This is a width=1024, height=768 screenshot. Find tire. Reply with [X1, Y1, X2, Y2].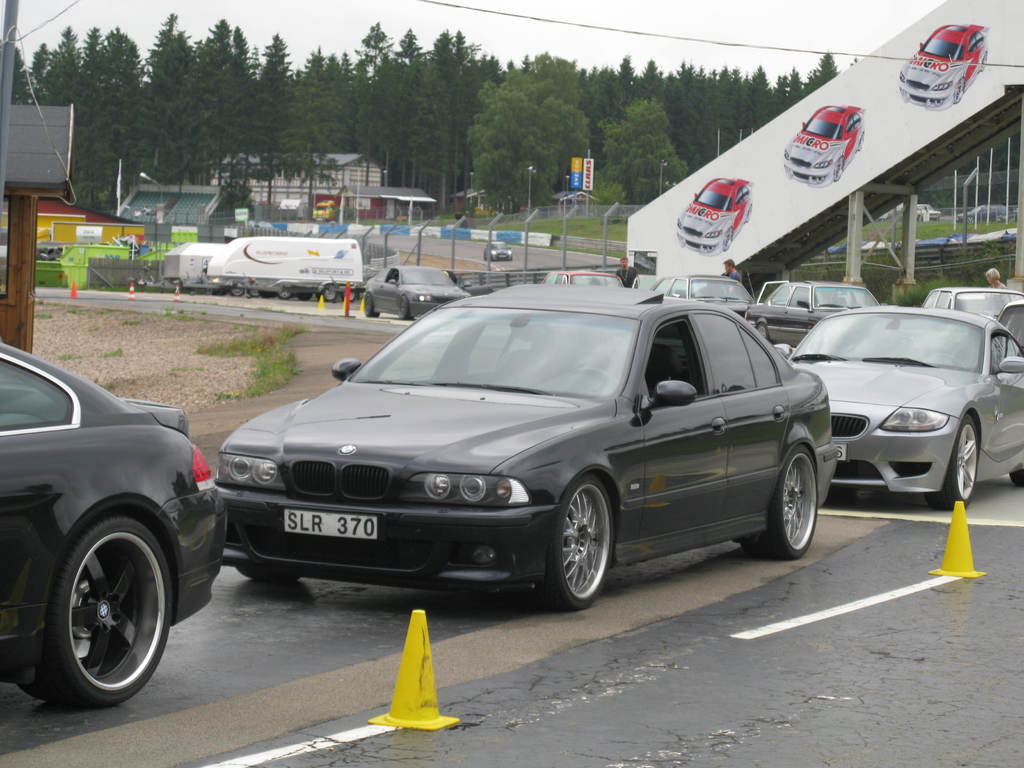
[1012, 466, 1021, 487].
